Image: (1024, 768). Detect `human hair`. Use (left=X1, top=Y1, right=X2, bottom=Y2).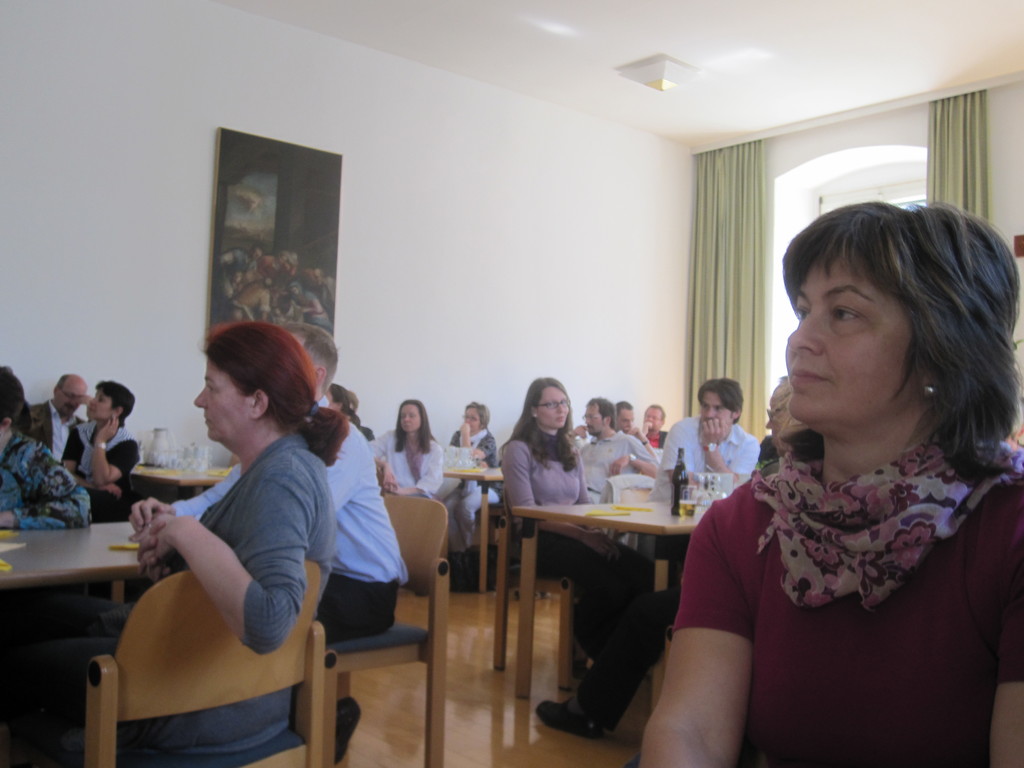
(left=499, top=376, right=579, bottom=476).
